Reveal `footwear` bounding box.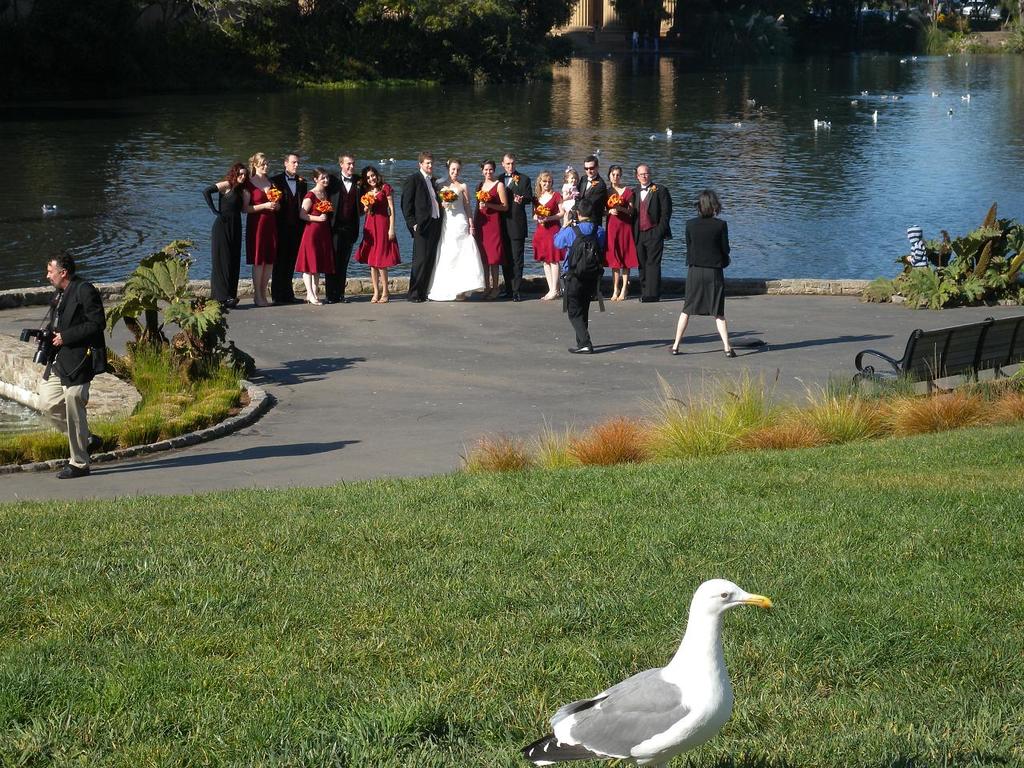
Revealed: BBox(254, 298, 268, 306).
